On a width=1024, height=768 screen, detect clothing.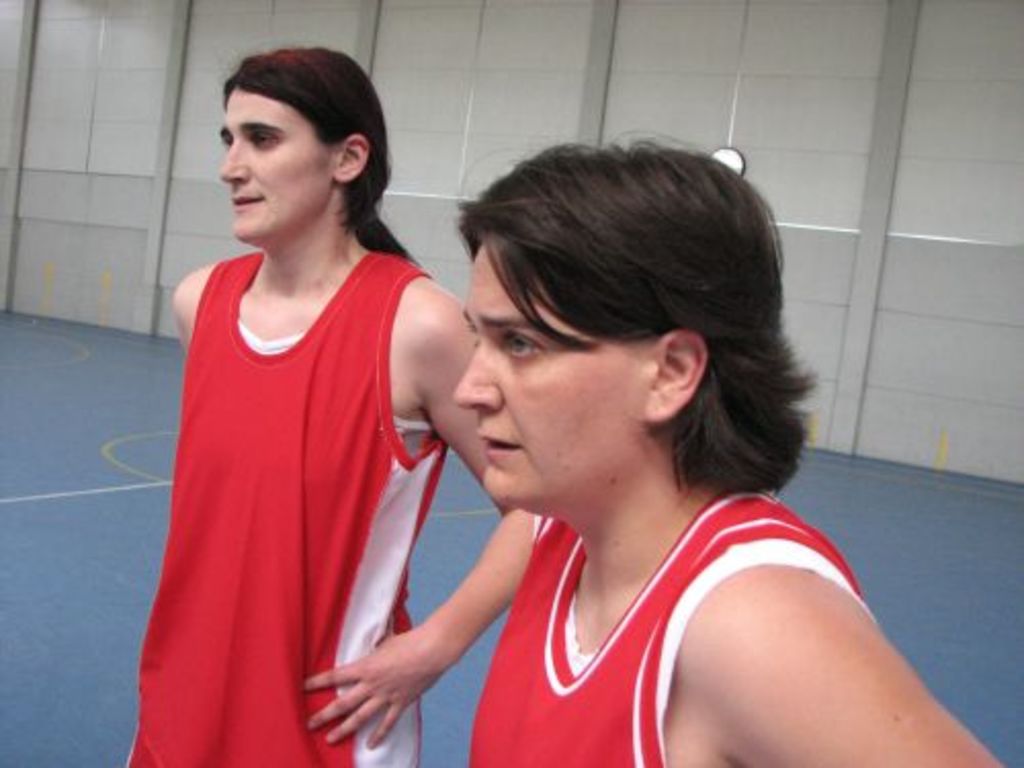
x1=127 y1=248 x2=451 y2=766.
